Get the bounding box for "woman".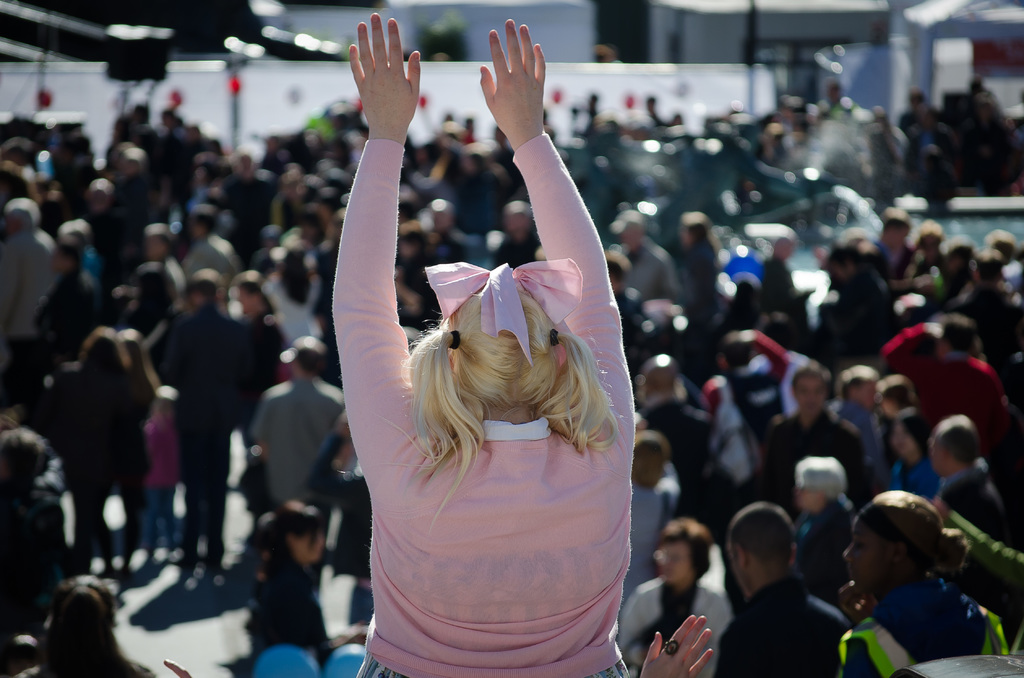
[244, 496, 367, 662].
